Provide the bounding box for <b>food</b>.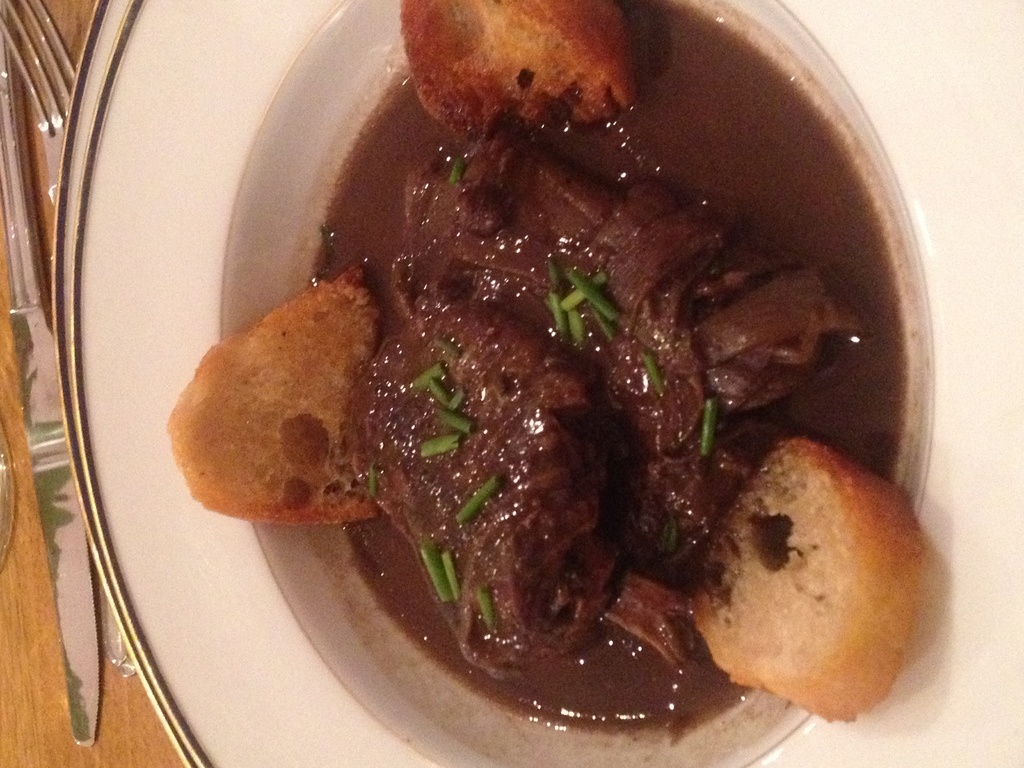
locate(162, 74, 917, 733).
